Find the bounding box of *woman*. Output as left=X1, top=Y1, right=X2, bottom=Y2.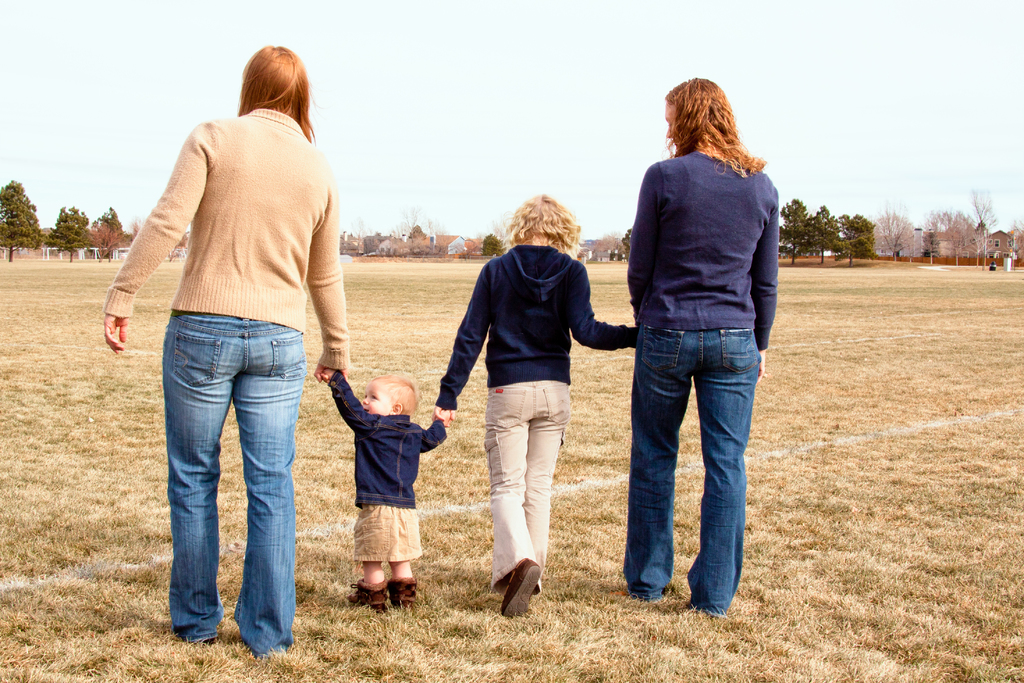
left=595, top=81, right=789, bottom=627.
